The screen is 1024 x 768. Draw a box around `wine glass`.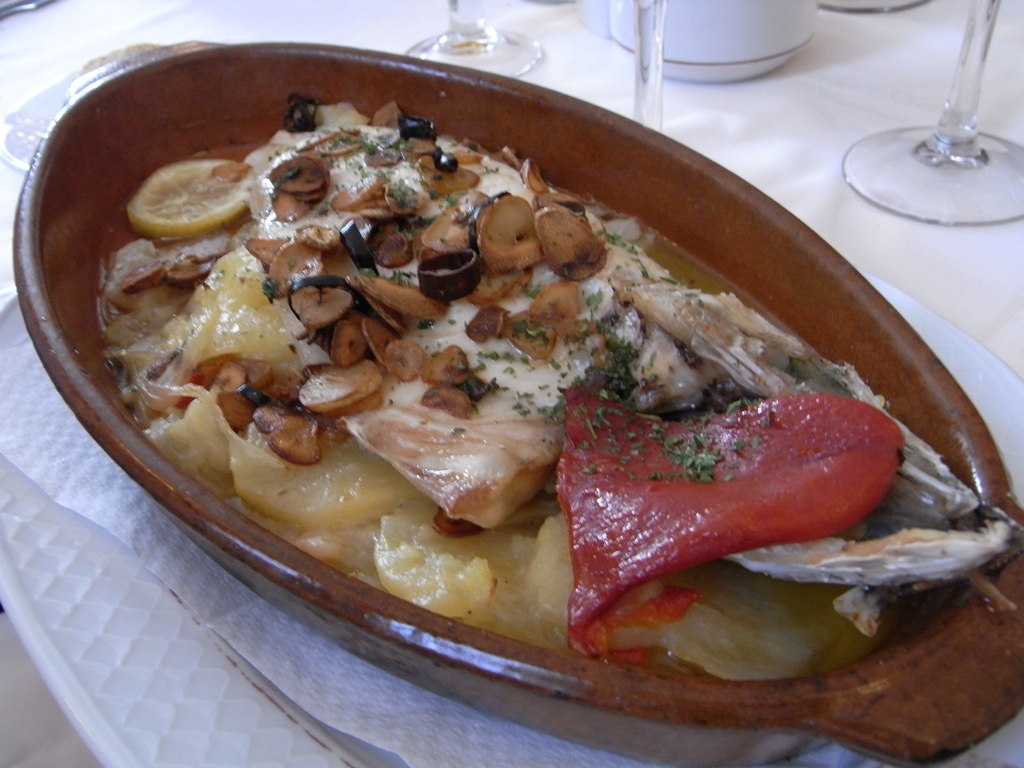
detection(402, 0, 542, 75).
